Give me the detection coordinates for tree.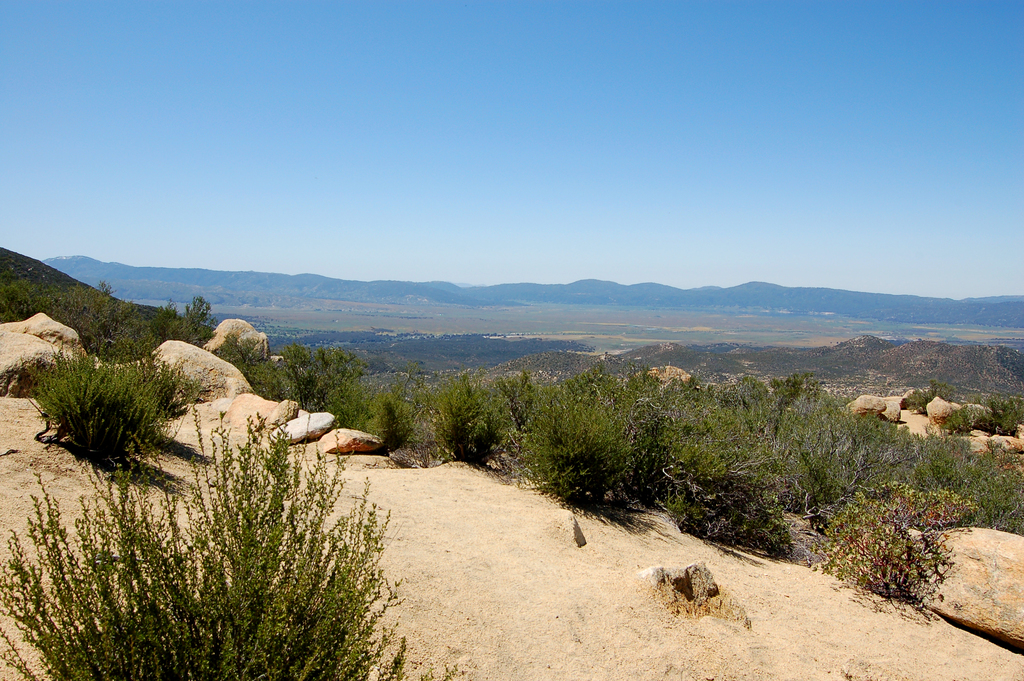
Rect(0, 405, 410, 680).
